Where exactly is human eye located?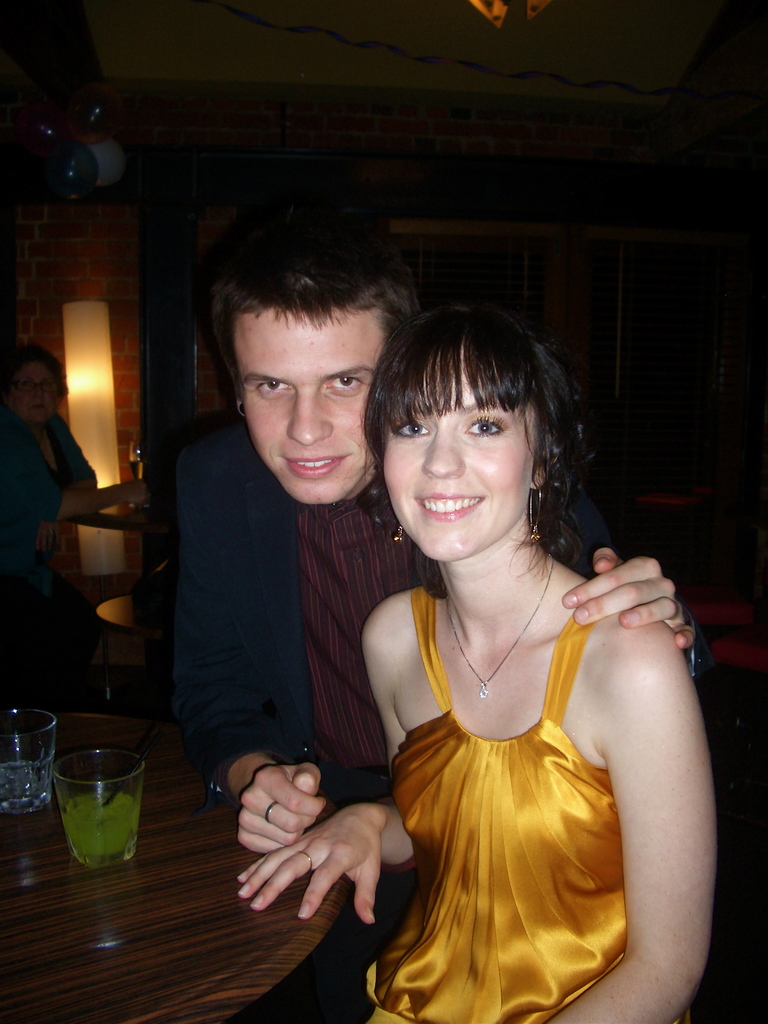
Its bounding box is [391,415,431,449].
